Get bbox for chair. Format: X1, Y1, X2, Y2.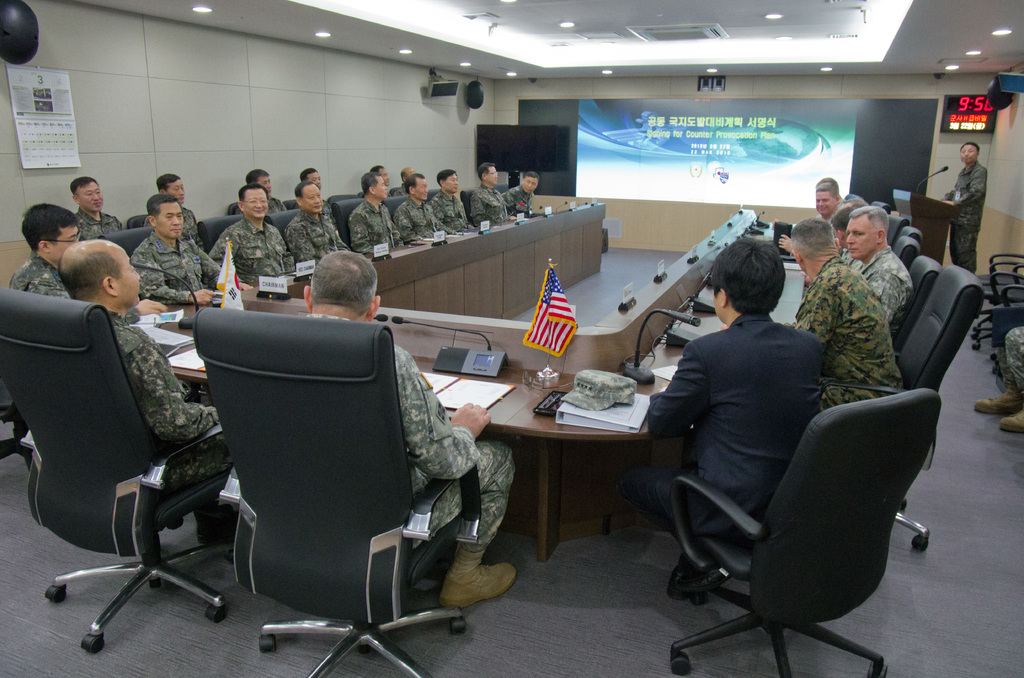
858, 266, 976, 429.
